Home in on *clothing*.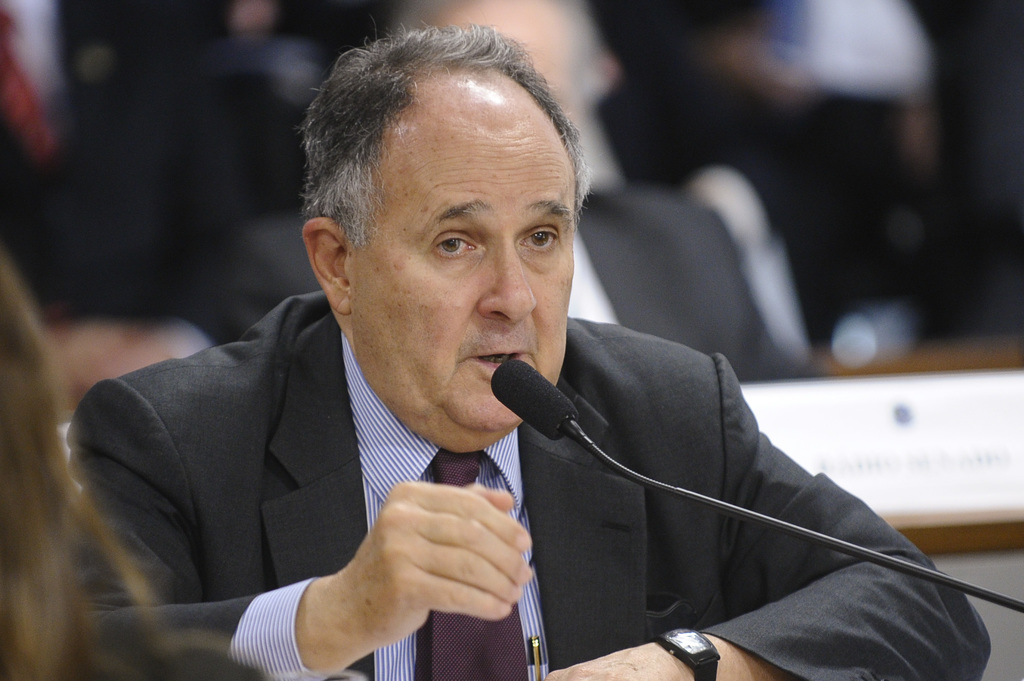
Homed in at Rect(228, 172, 831, 388).
